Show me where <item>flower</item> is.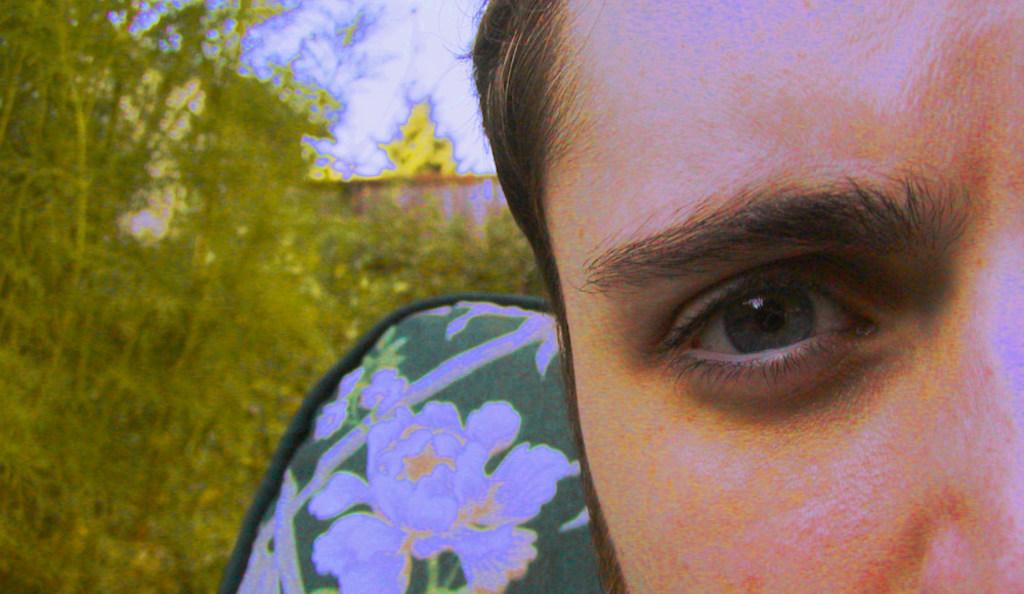
<item>flower</item> is at <bbox>310, 400, 578, 593</bbox>.
